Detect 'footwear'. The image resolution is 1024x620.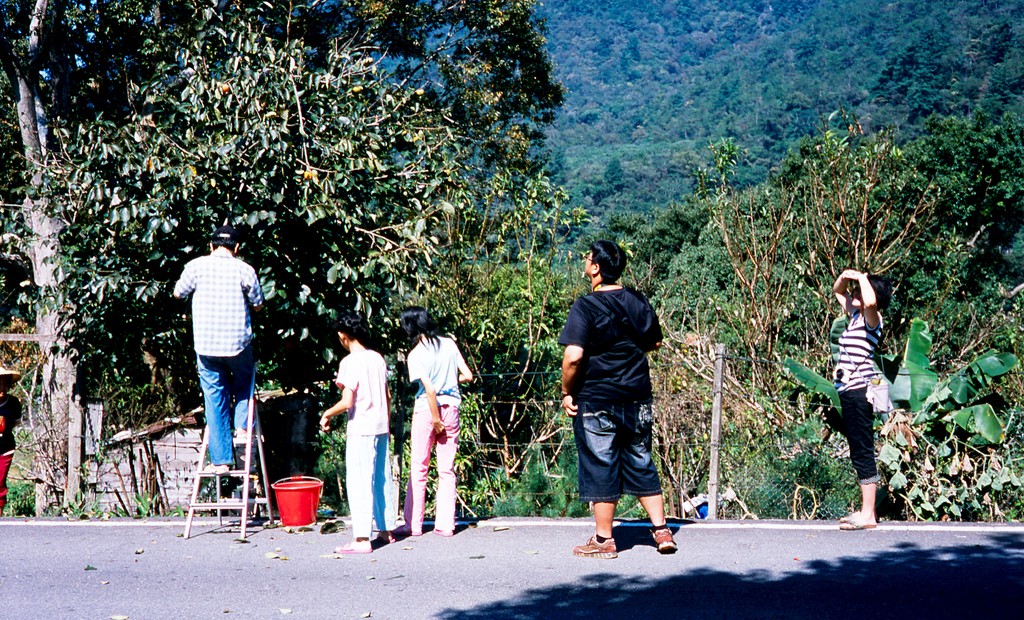
[574,534,620,560].
